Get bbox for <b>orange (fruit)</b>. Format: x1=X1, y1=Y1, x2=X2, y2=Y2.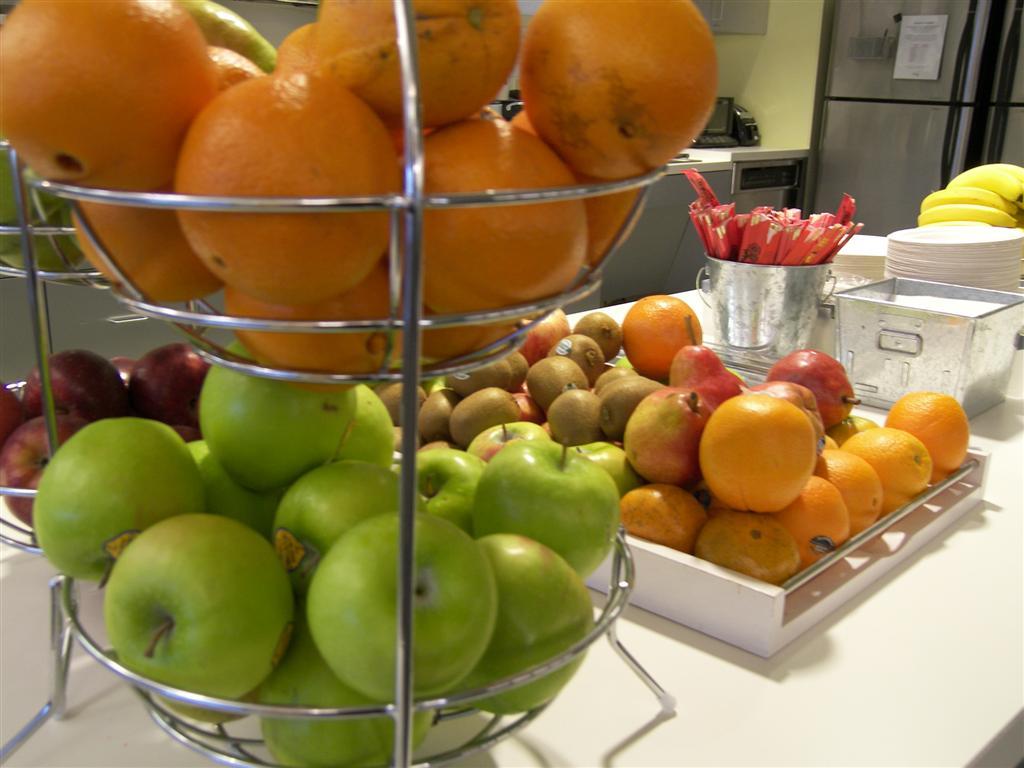
x1=225, y1=286, x2=404, y2=371.
